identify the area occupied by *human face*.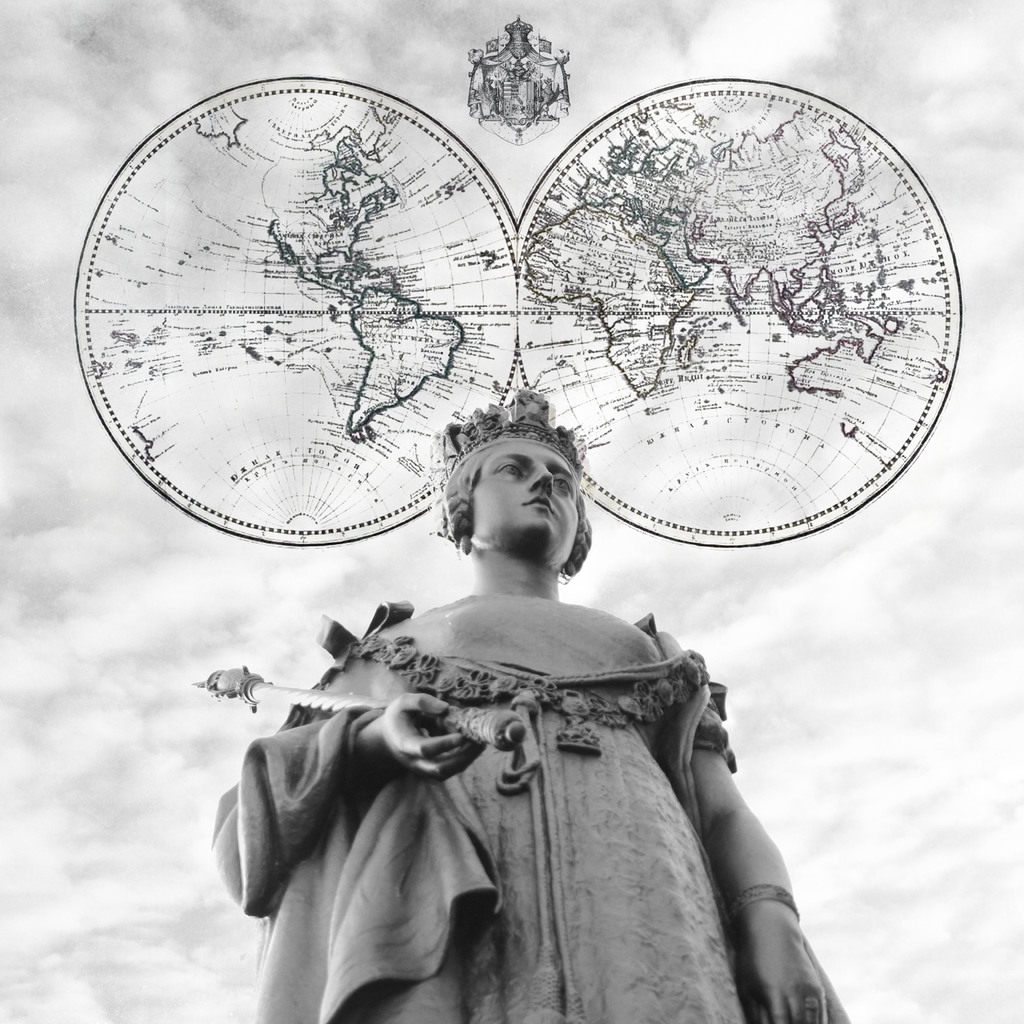
Area: [446, 443, 592, 580].
